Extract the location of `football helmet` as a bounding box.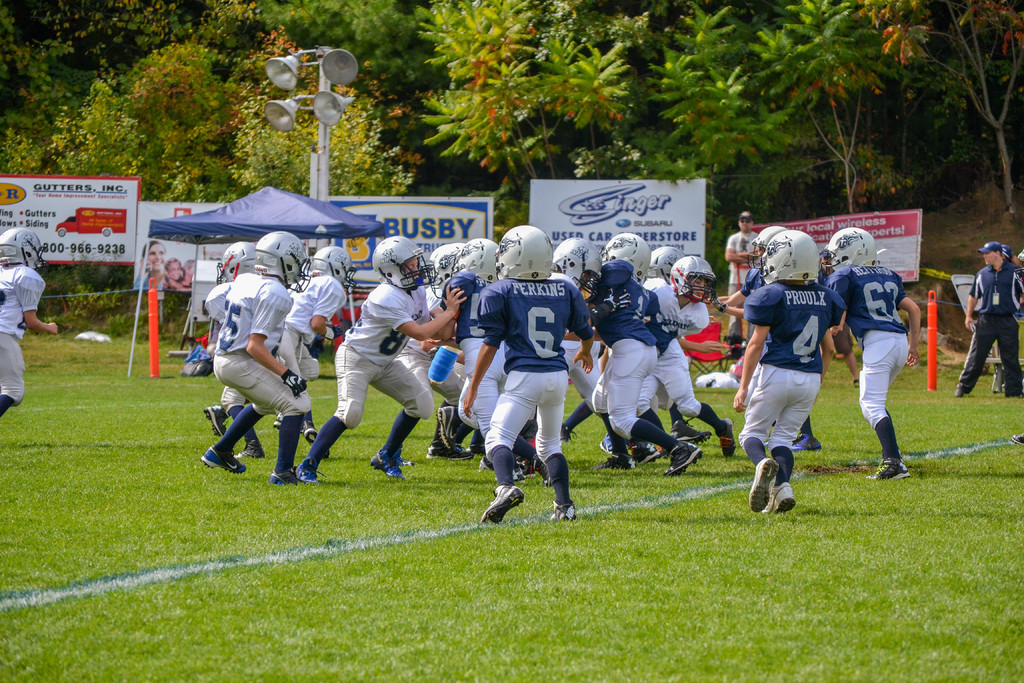
x1=669 y1=256 x2=716 y2=314.
